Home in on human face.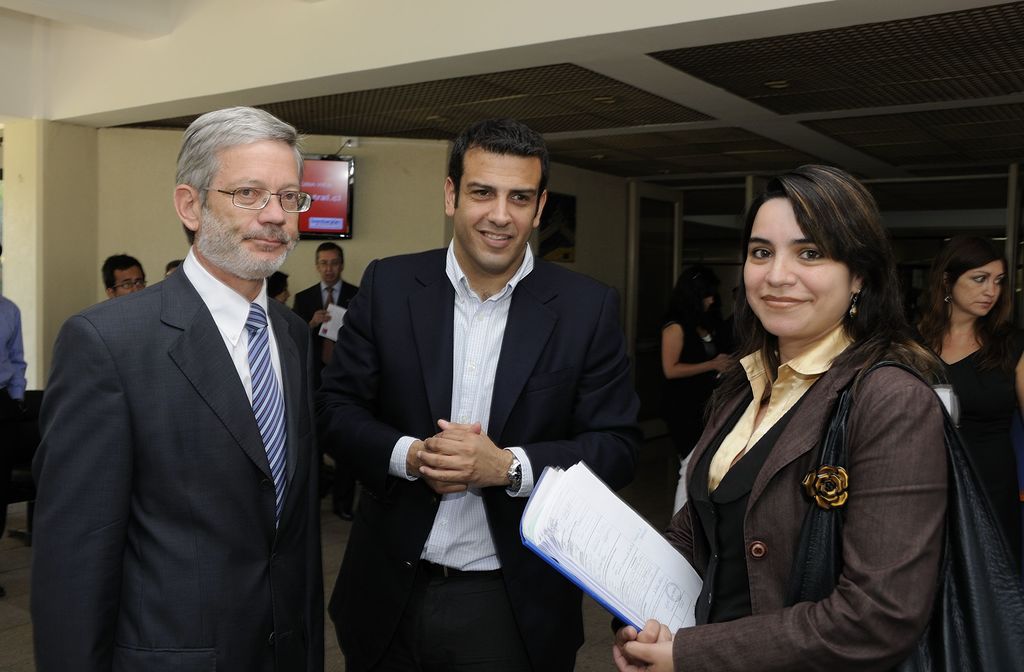
Homed in at (x1=950, y1=259, x2=1005, y2=319).
